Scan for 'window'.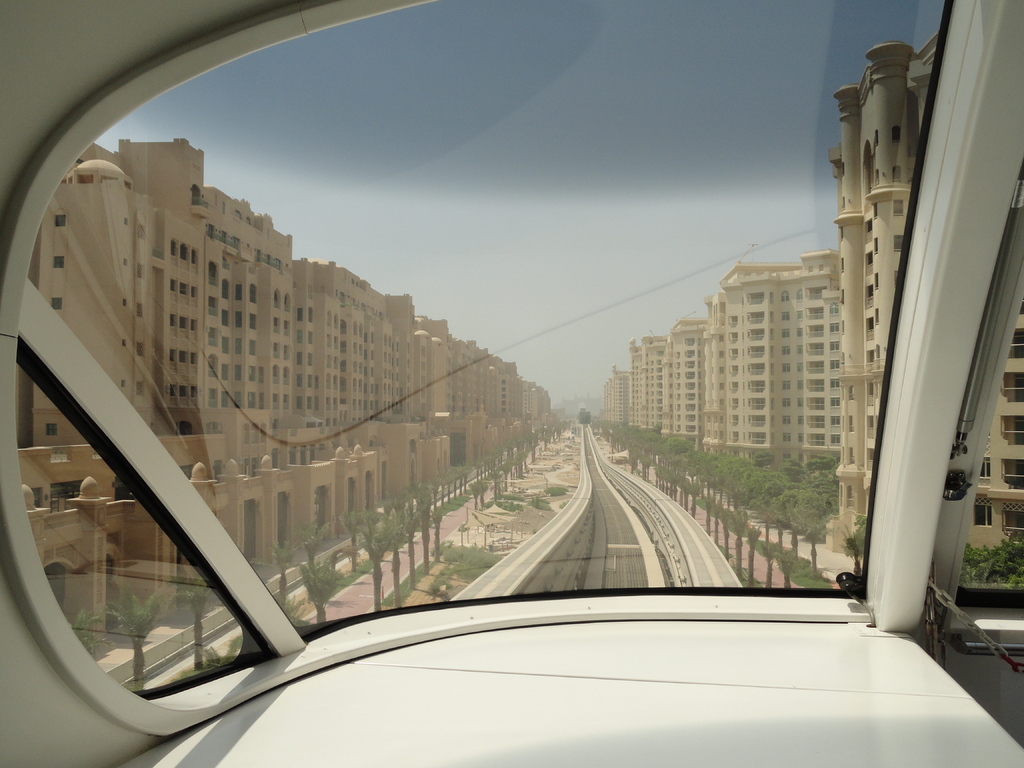
Scan result: 831:433:842:446.
